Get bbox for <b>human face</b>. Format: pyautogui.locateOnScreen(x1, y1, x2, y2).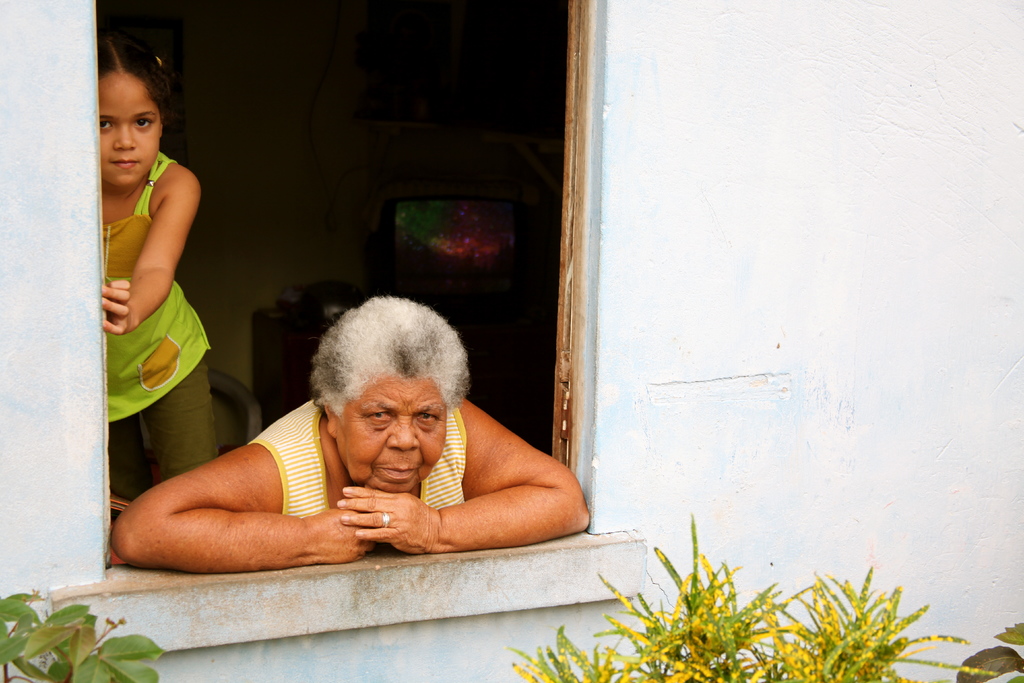
pyautogui.locateOnScreen(332, 375, 447, 493).
